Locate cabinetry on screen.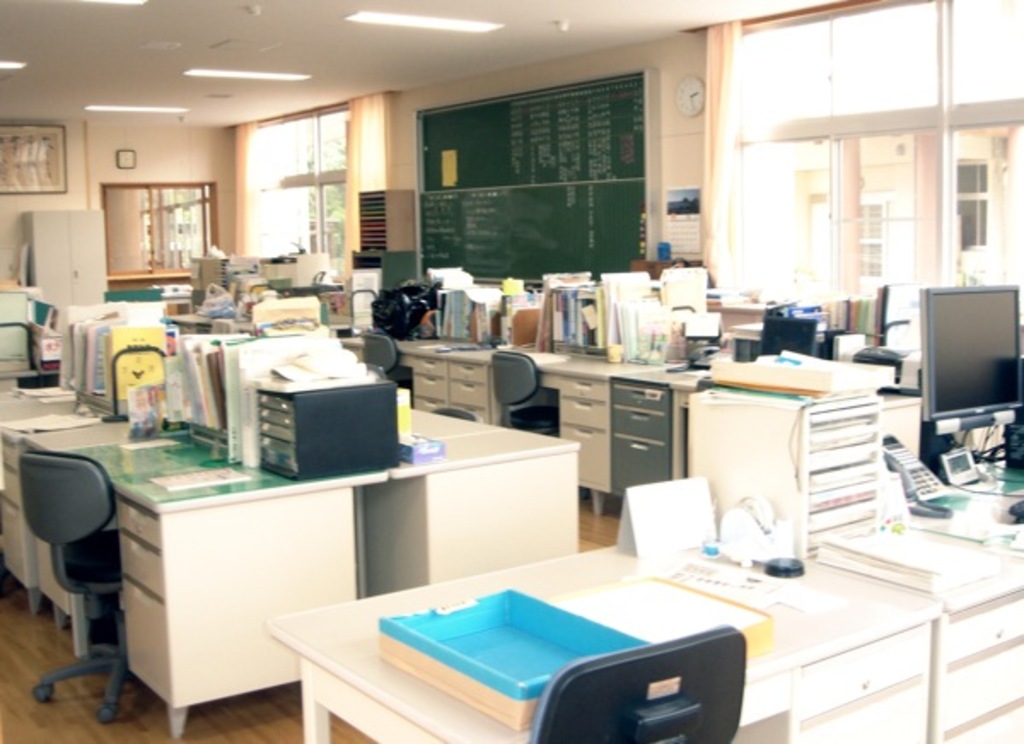
On screen at bbox=(411, 355, 493, 430).
